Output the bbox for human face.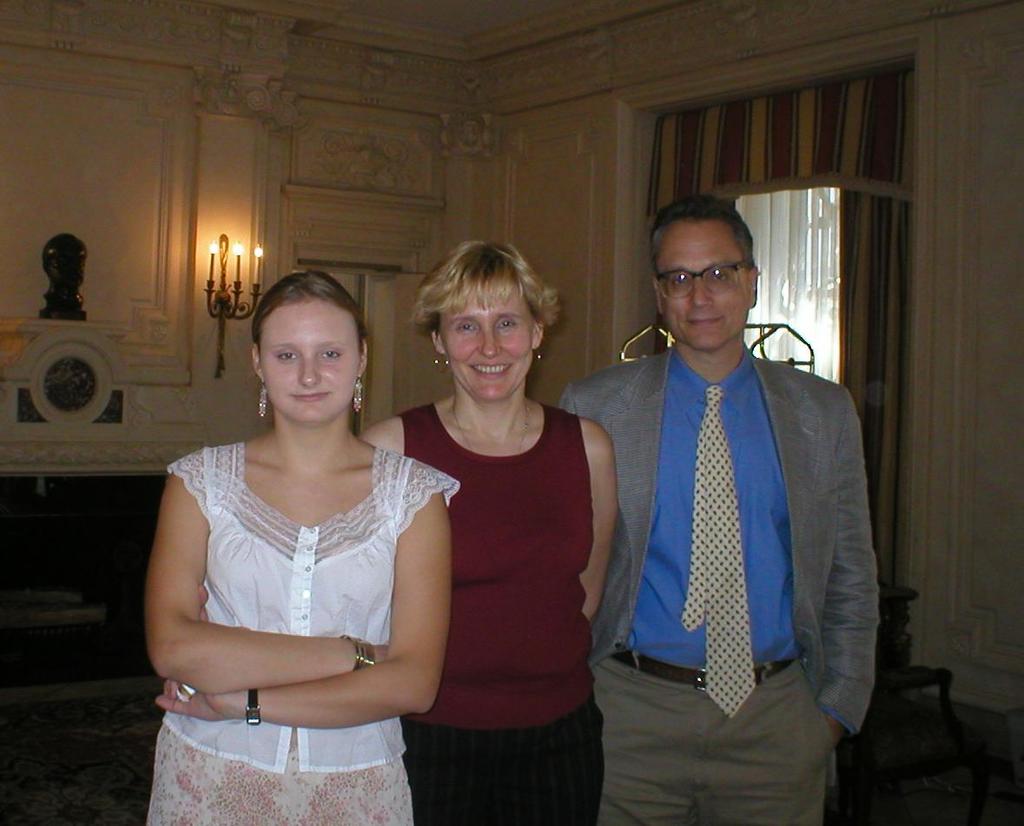
x1=261, y1=294, x2=363, y2=426.
